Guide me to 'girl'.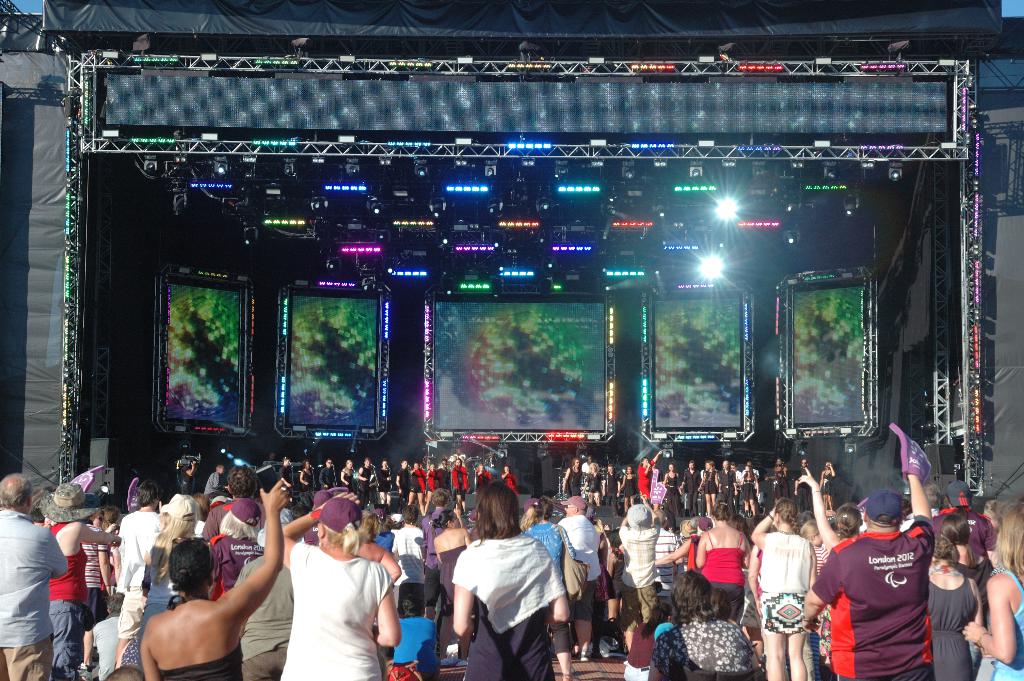
Guidance: select_region(422, 460, 444, 514).
